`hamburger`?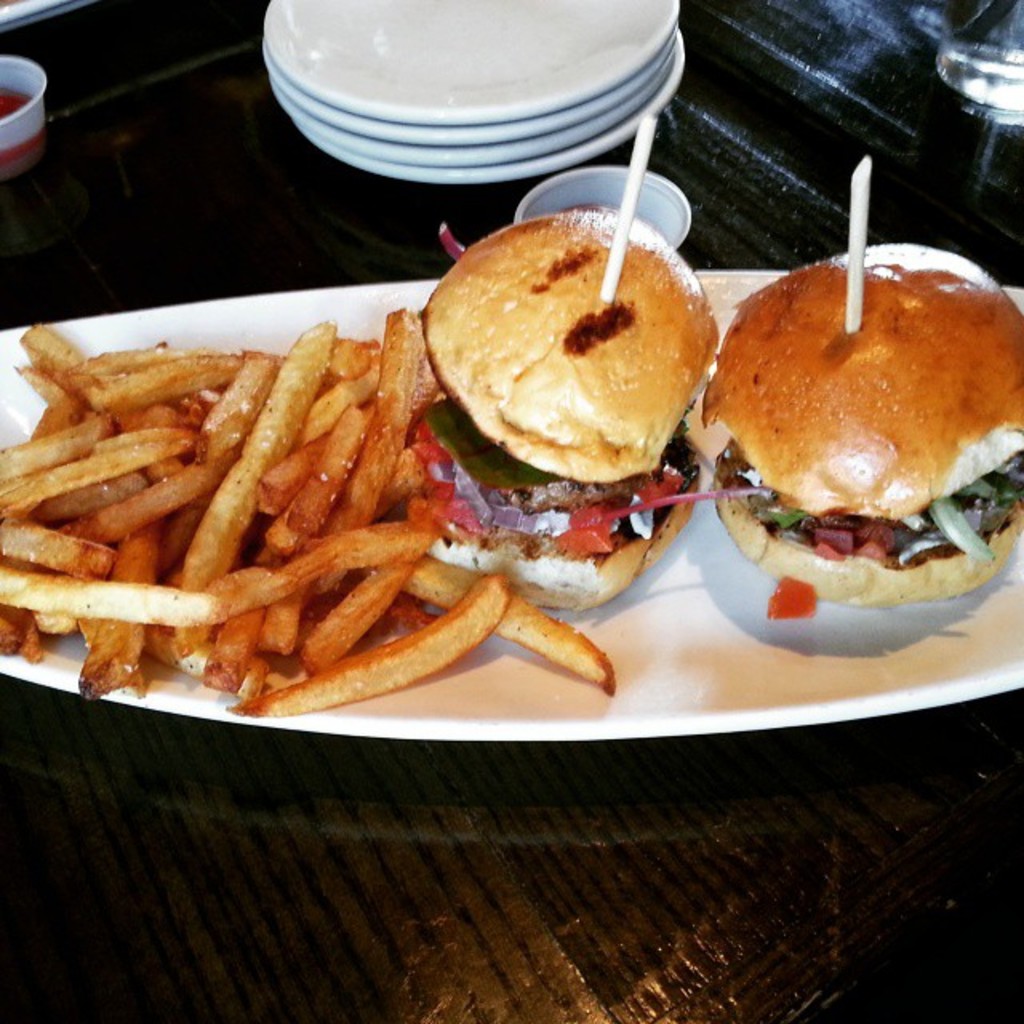
<region>698, 242, 1022, 605</region>
